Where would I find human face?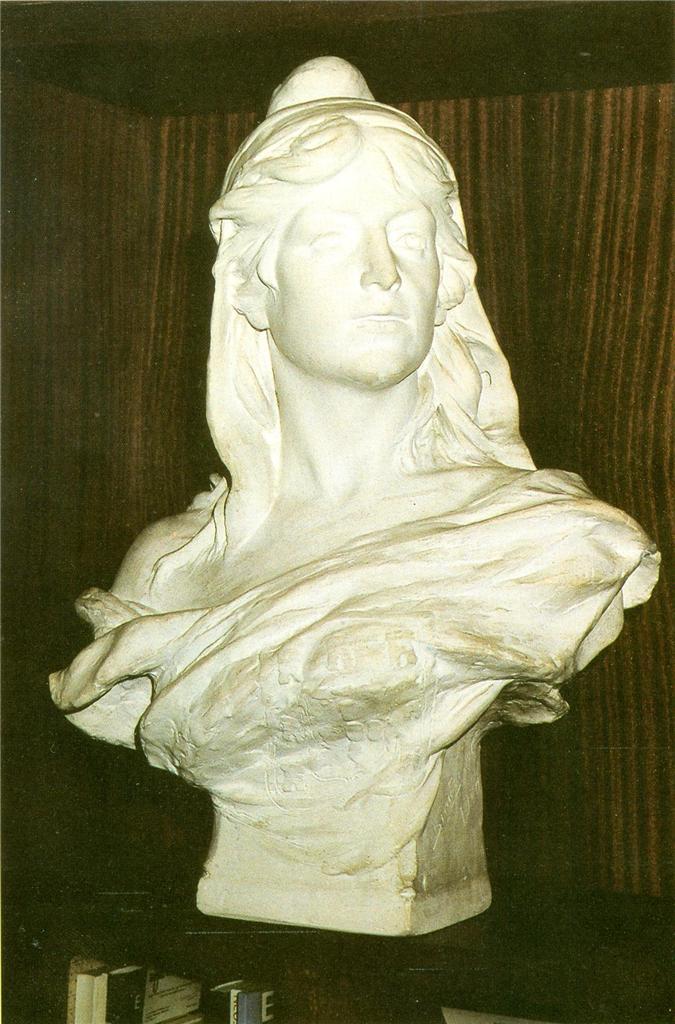
At pyautogui.locateOnScreen(271, 196, 440, 377).
